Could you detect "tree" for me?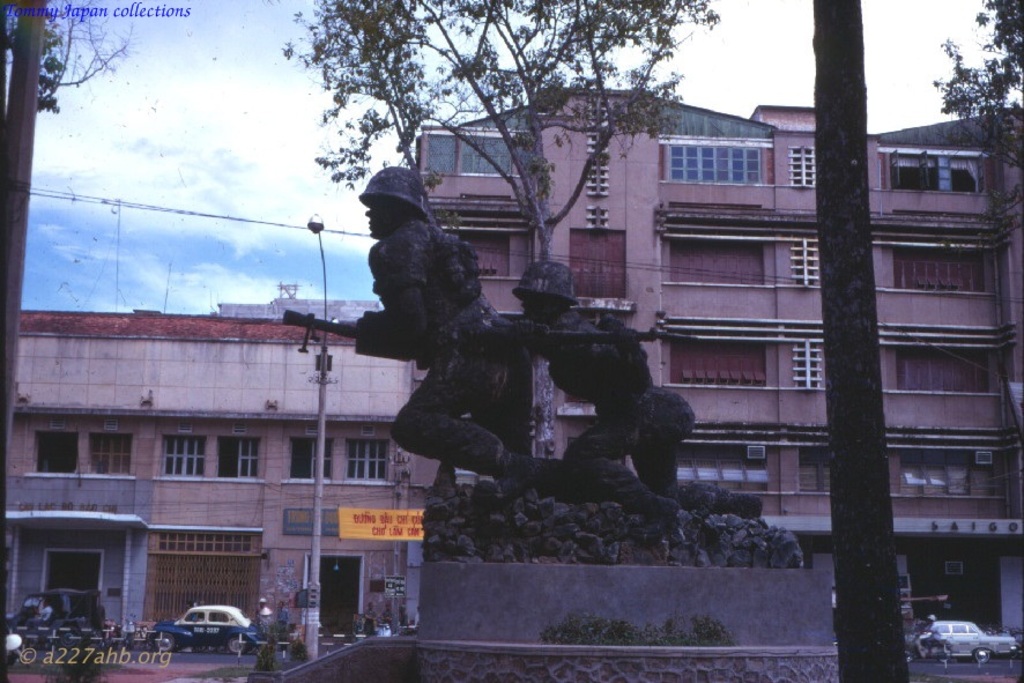
Detection result: [934, 0, 1023, 269].
